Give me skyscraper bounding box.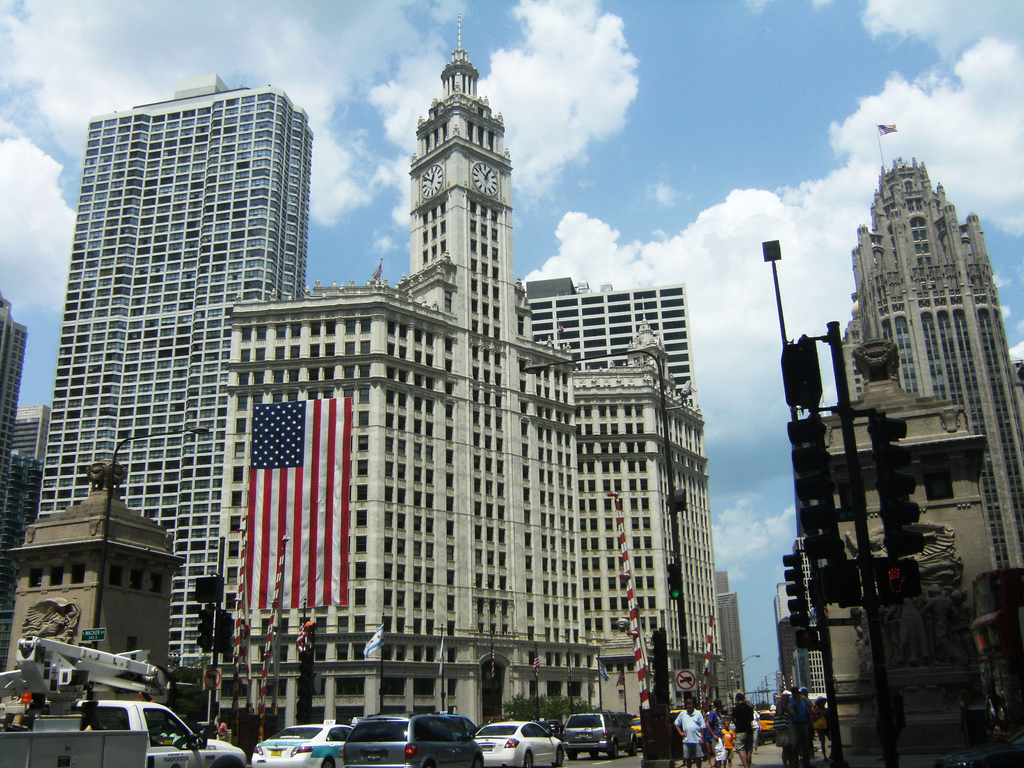
228 33 719 750.
